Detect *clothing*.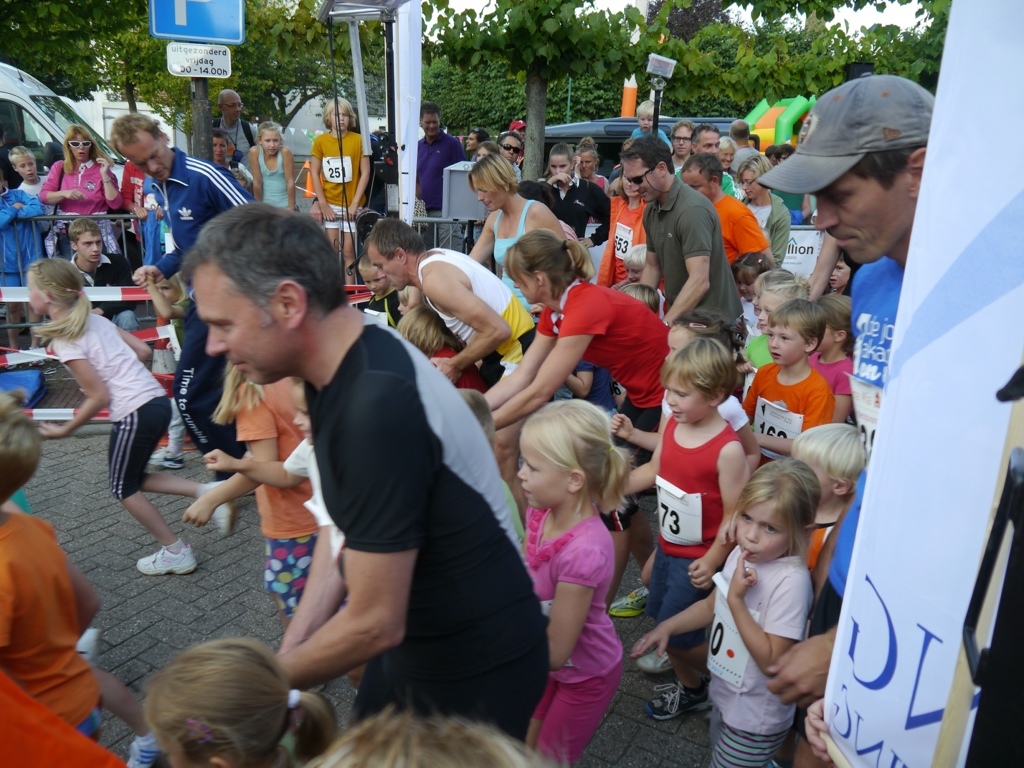
Detected at [left=811, top=256, right=906, bottom=640].
